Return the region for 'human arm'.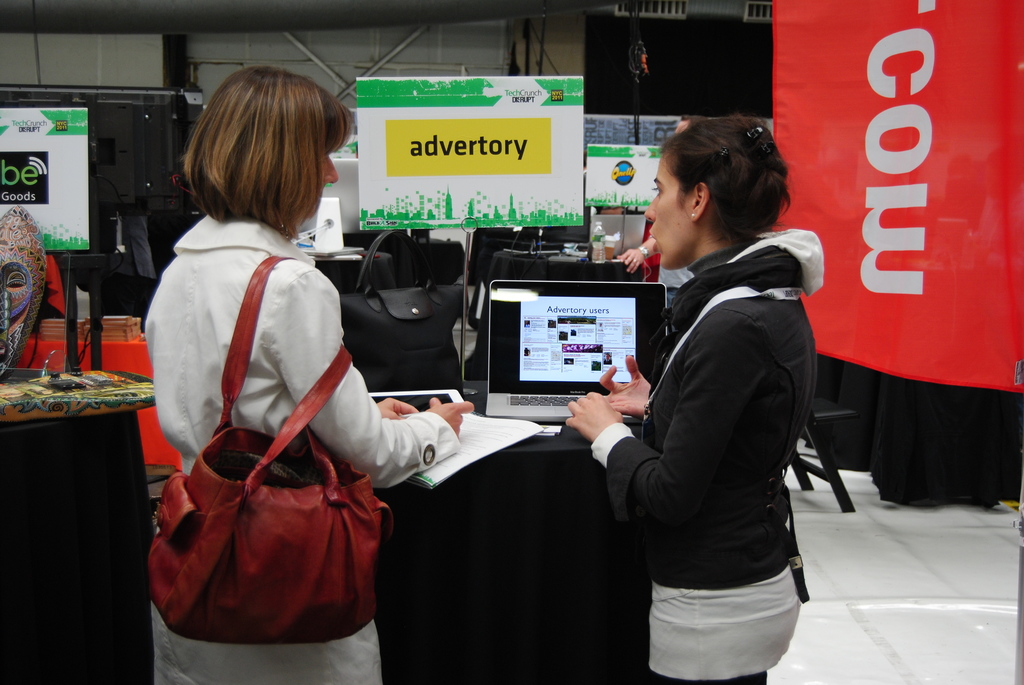
(265, 260, 476, 489).
